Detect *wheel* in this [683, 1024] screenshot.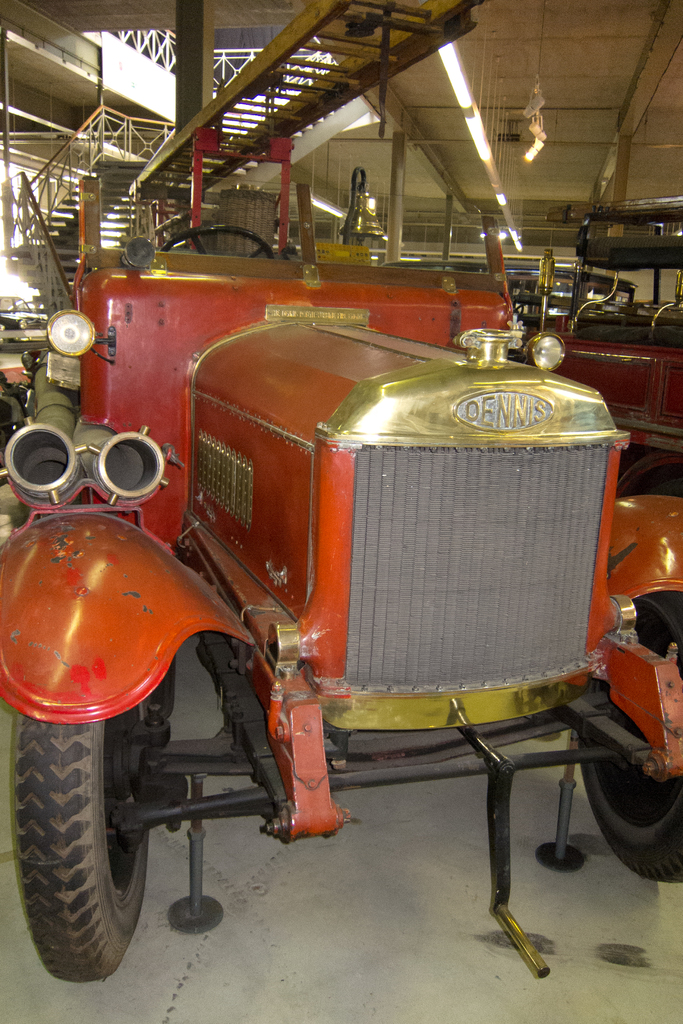
Detection: (616,447,682,498).
